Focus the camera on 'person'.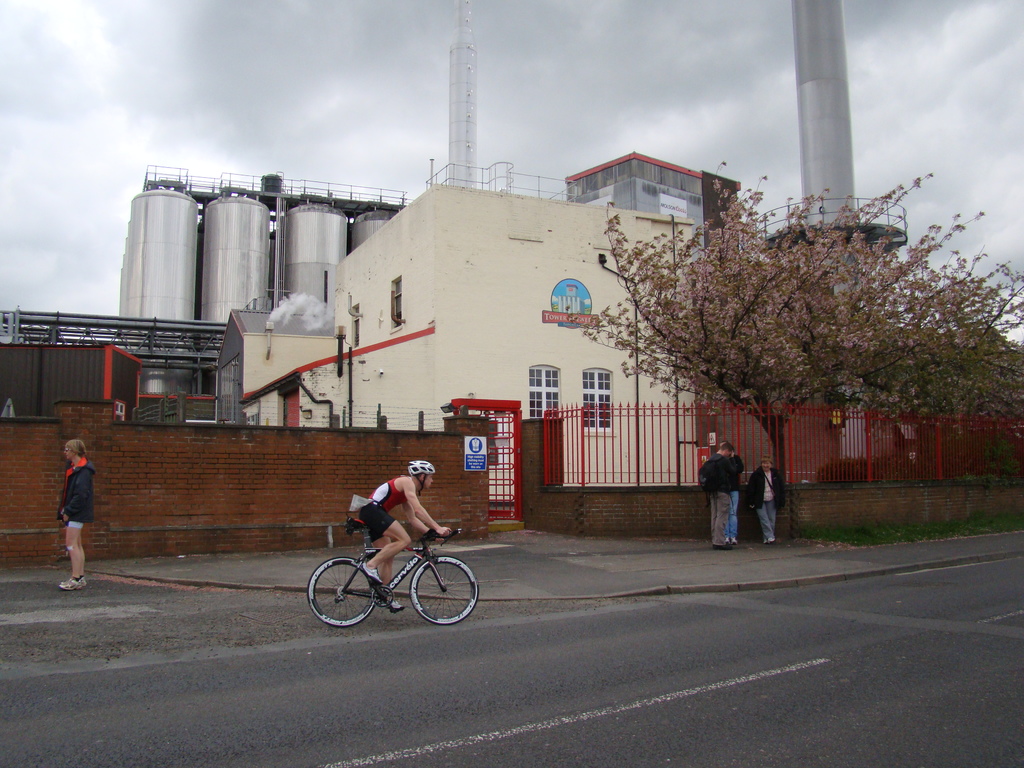
Focus region: crop(731, 449, 746, 545).
